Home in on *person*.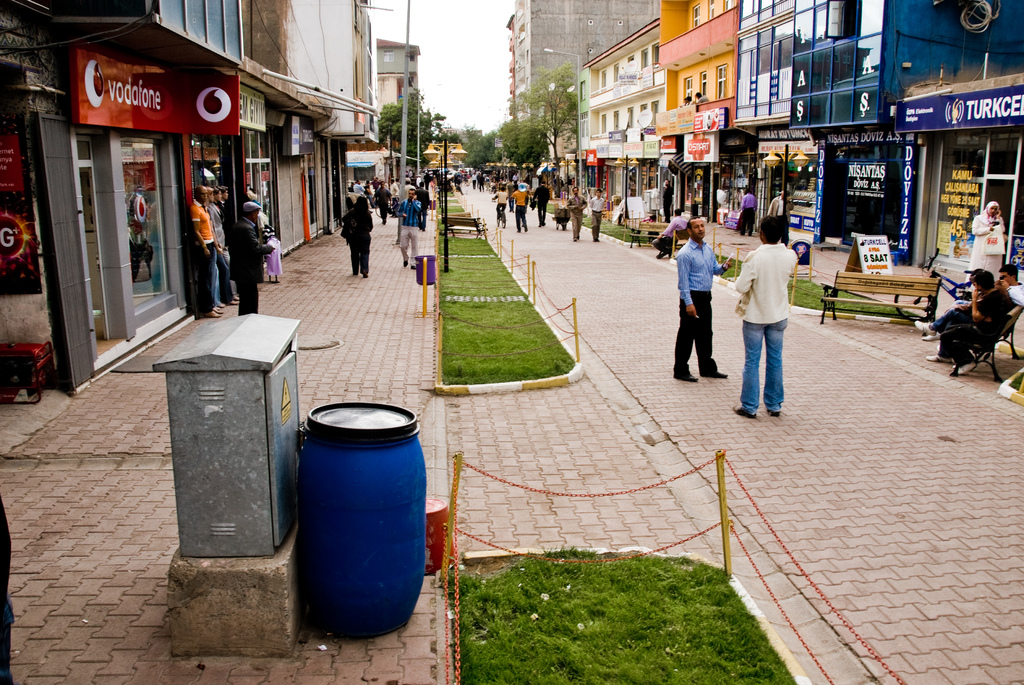
Homed in at bbox=(217, 184, 228, 233).
